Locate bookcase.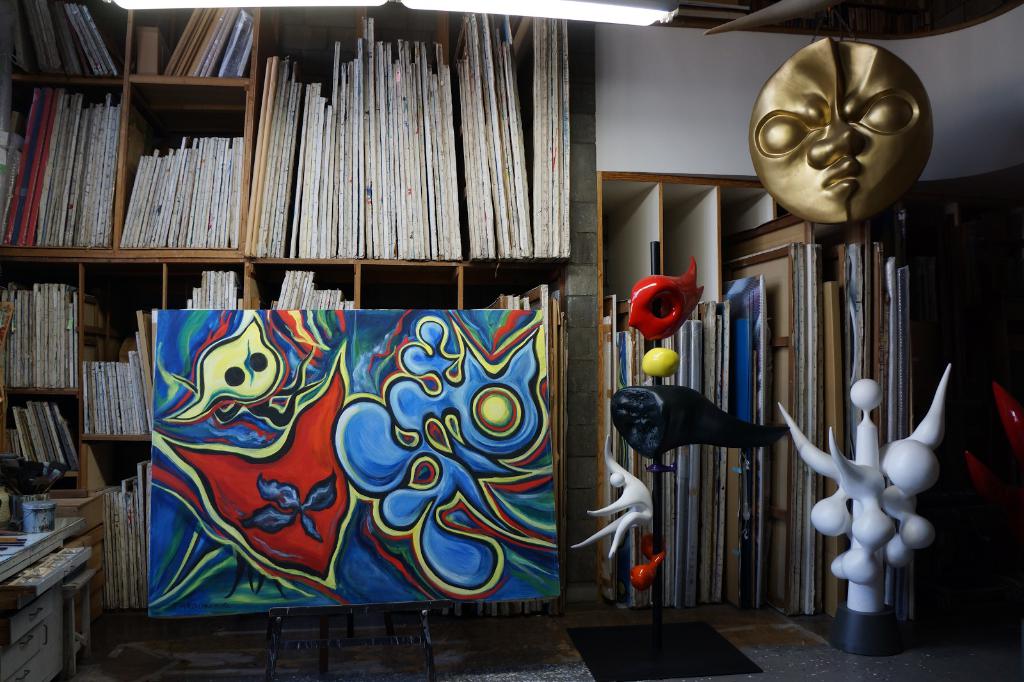
Bounding box: (0,0,1023,620).
